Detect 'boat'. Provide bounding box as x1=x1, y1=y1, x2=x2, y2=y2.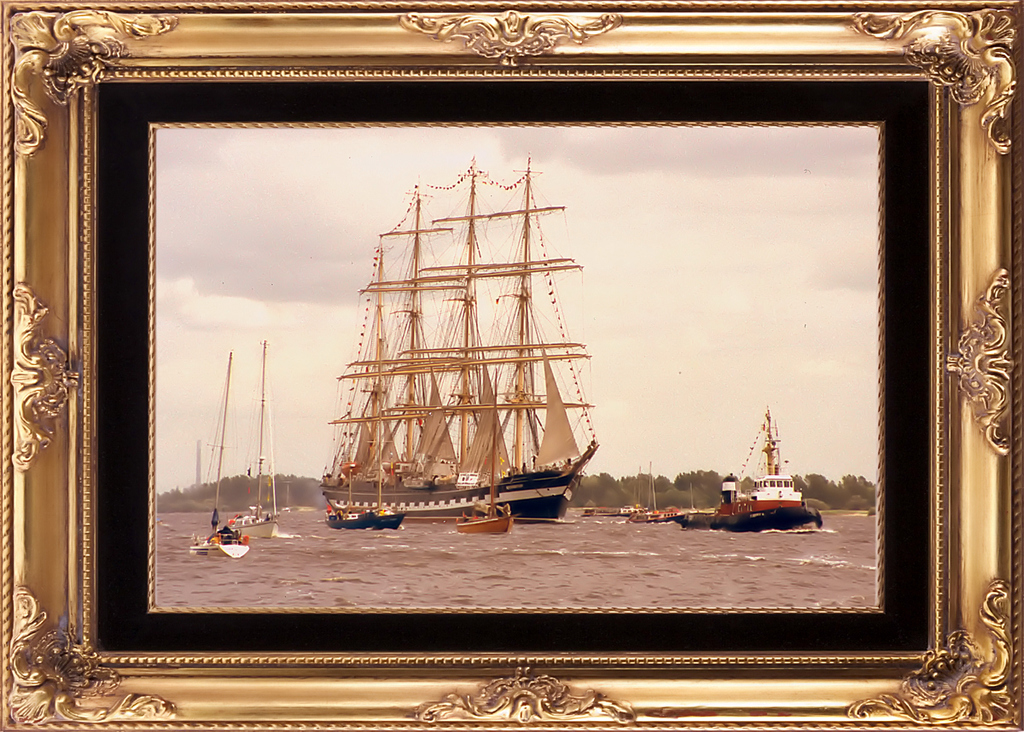
x1=334, y1=436, x2=388, y2=532.
